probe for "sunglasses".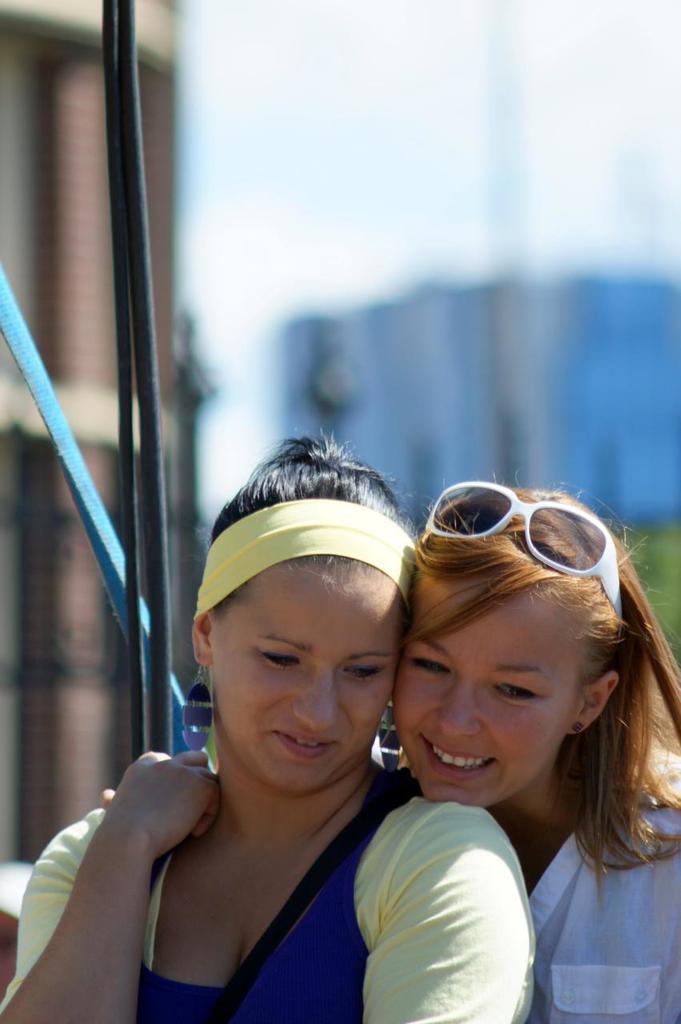
Probe result: (left=424, top=482, right=623, bottom=622).
